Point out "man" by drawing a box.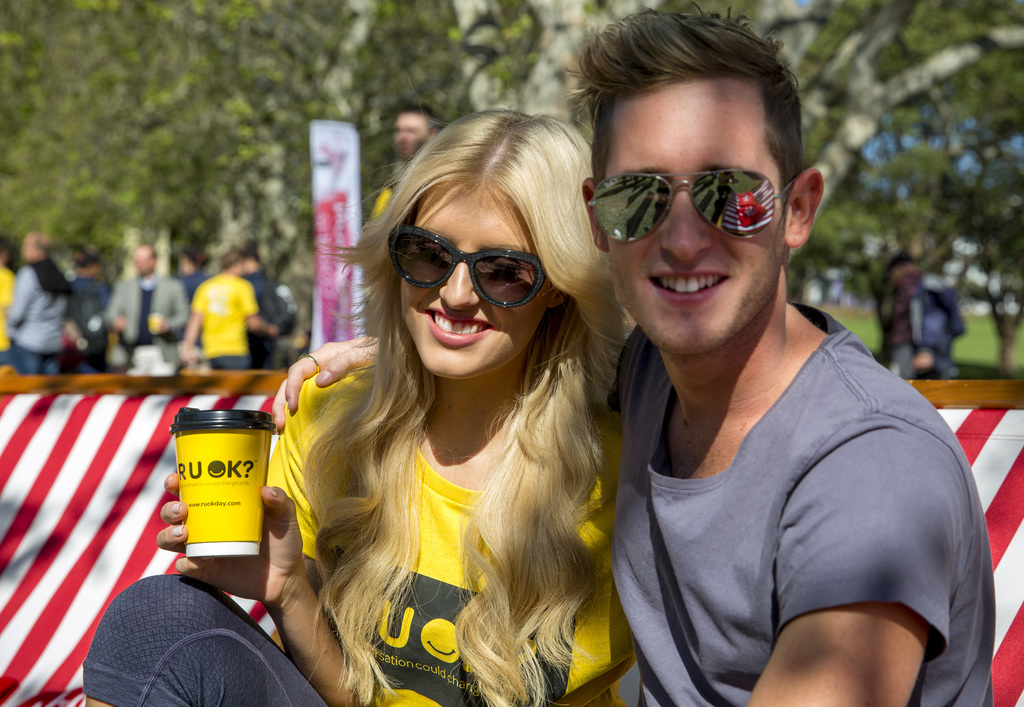
[left=264, top=0, right=993, bottom=704].
